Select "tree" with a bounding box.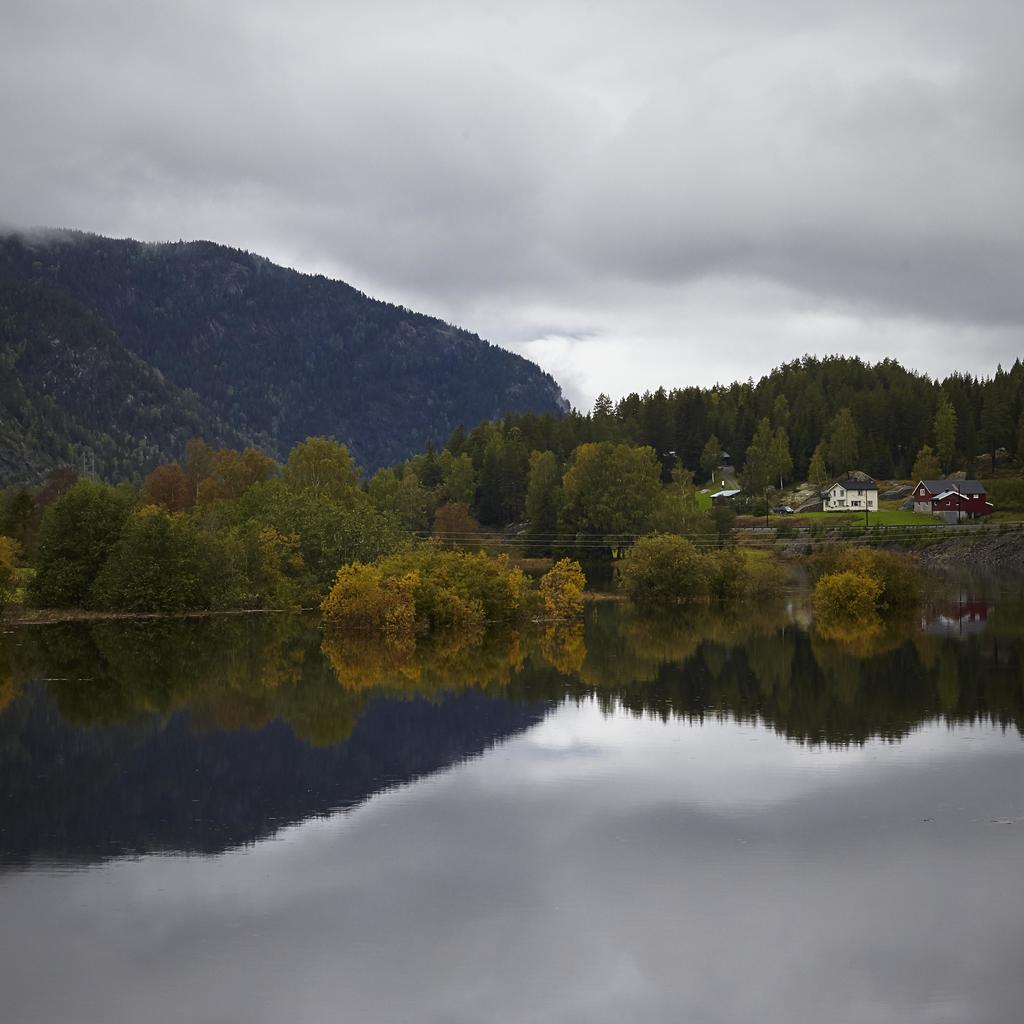
<bbox>249, 486, 354, 566</bbox>.
